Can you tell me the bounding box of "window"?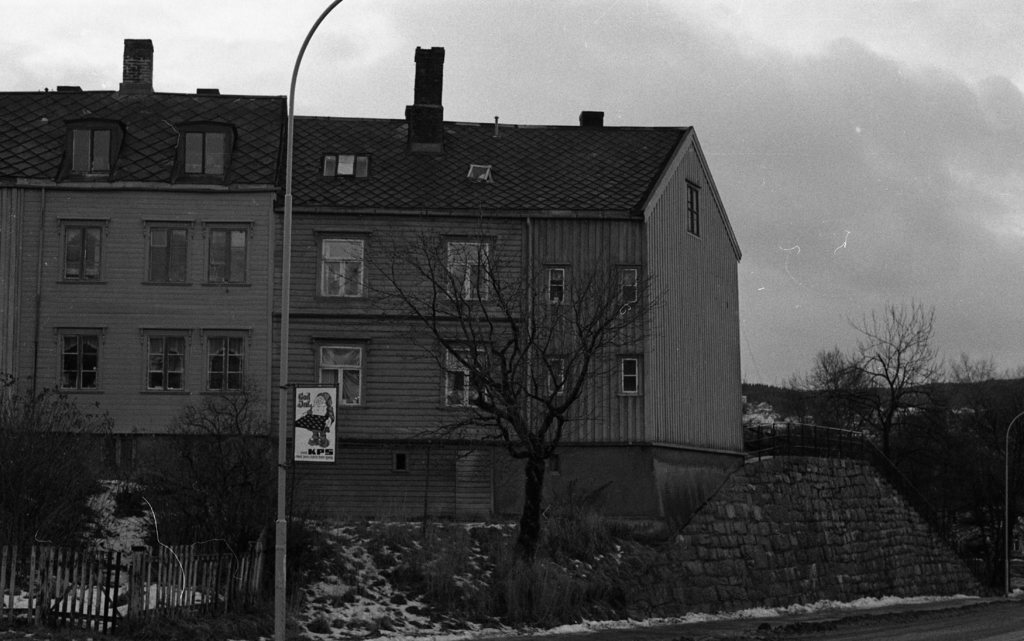
321 347 361 411.
